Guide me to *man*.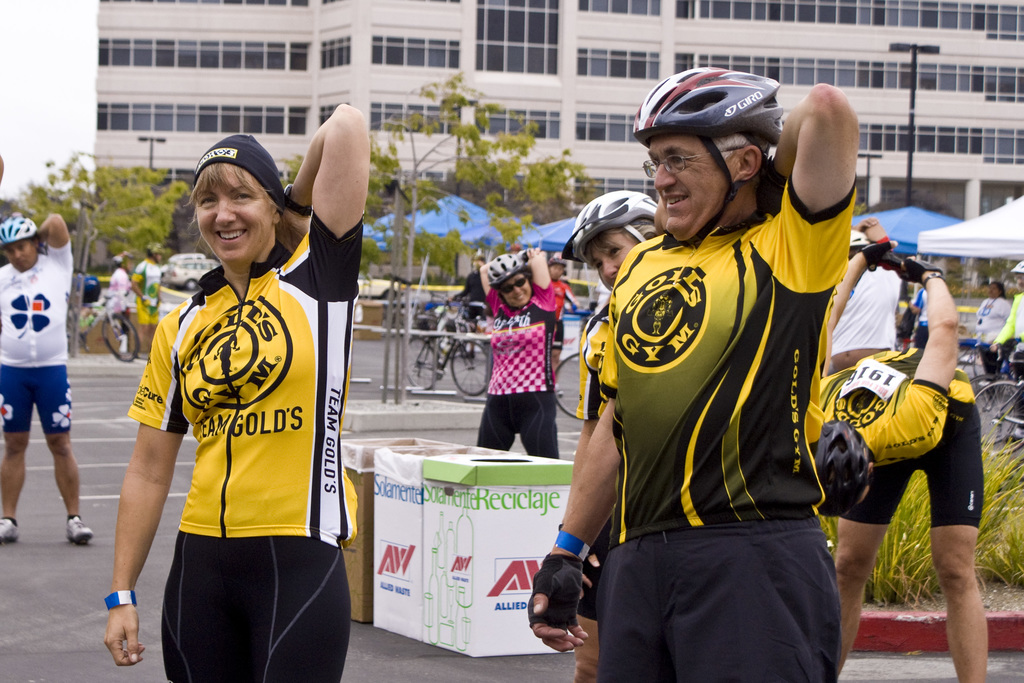
Guidance: region(0, 207, 101, 543).
